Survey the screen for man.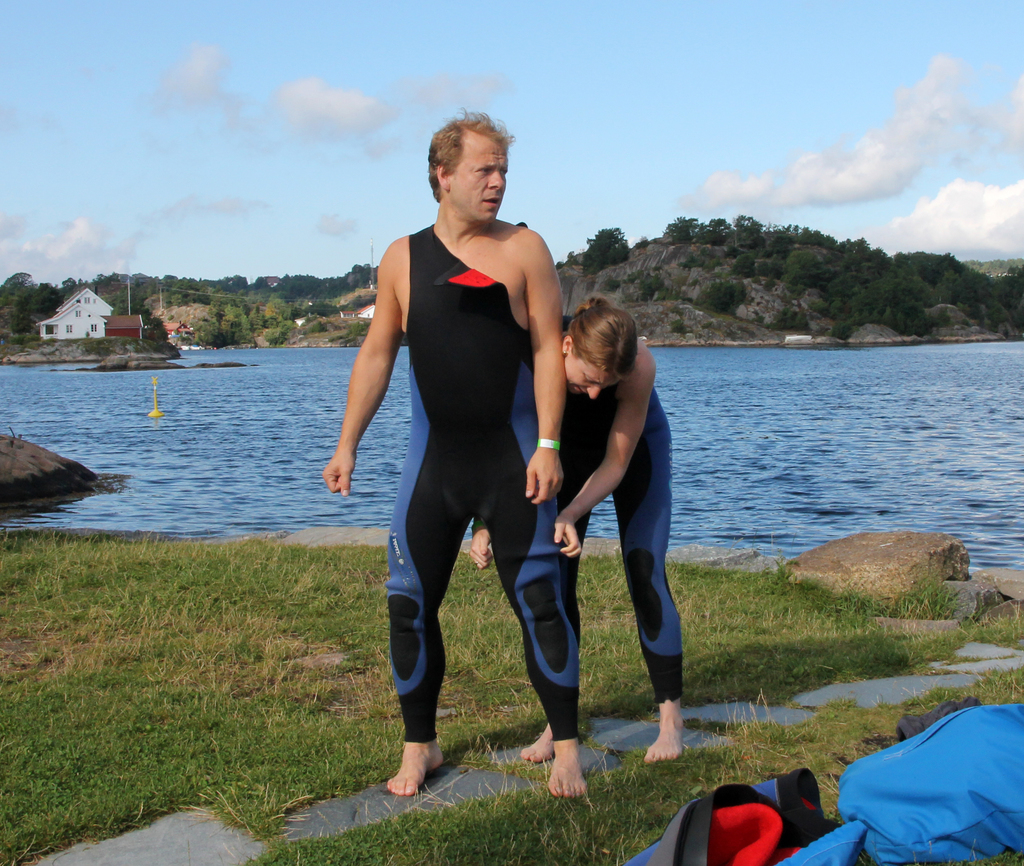
Survey found: 330,89,647,779.
